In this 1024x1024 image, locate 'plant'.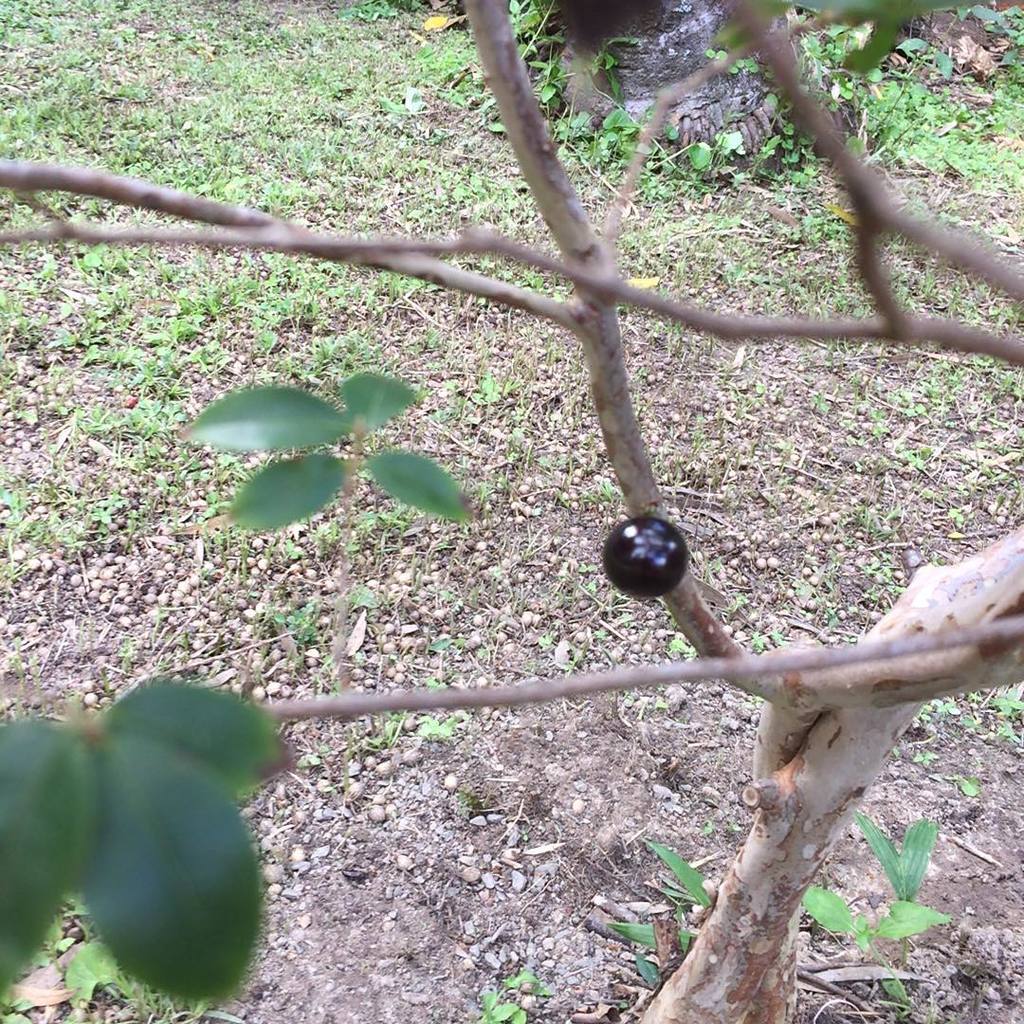
Bounding box: [766,83,816,187].
